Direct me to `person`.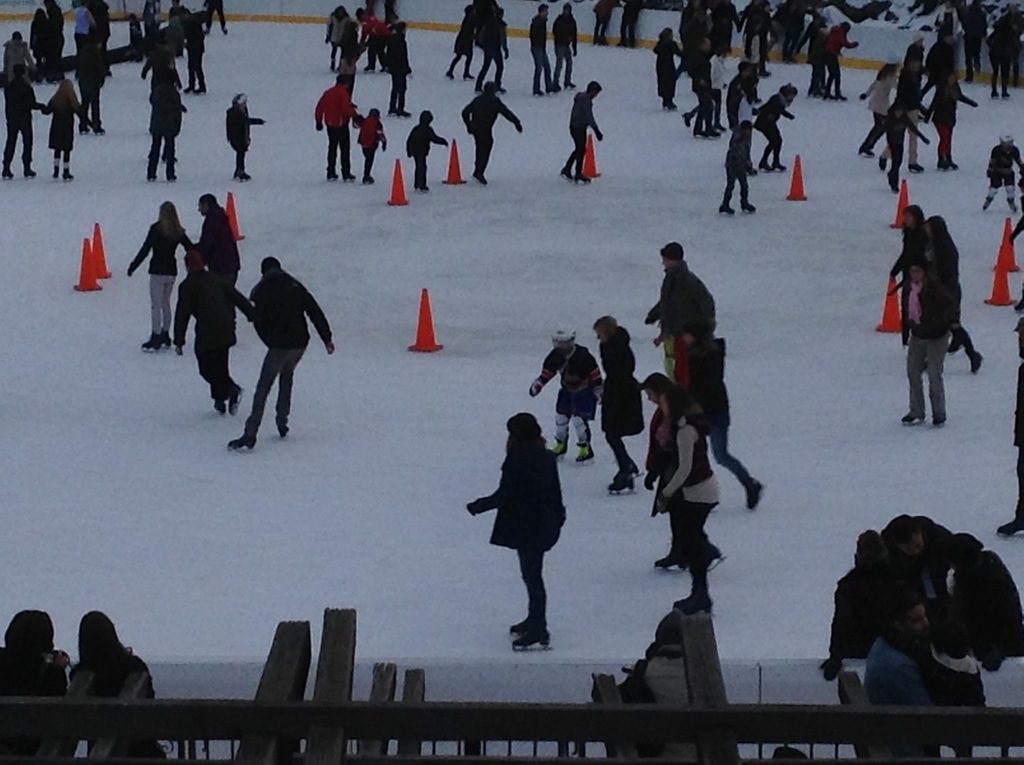
Direction: <bbox>4, 65, 50, 175</bbox>.
